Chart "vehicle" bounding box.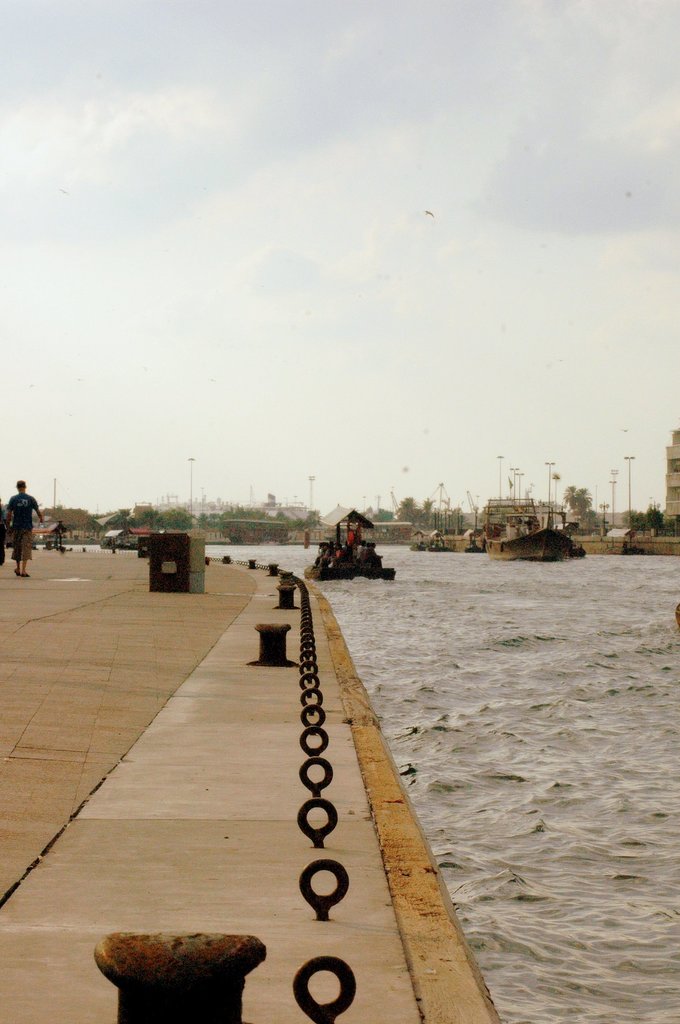
Charted: x1=316, y1=520, x2=398, y2=584.
